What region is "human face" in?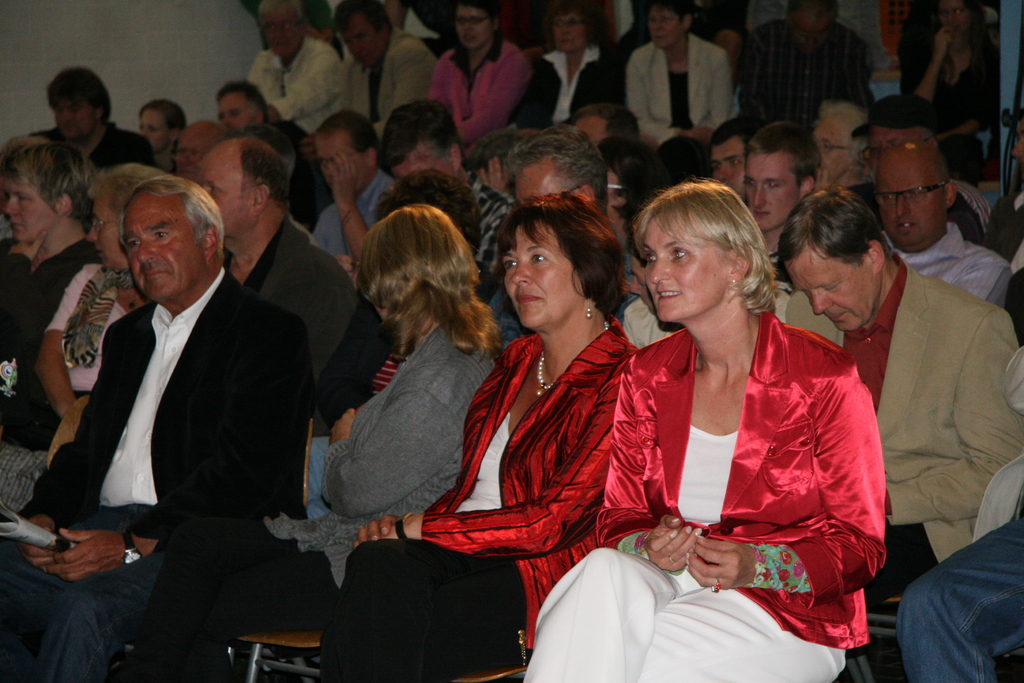
select_region(342, 7, 382, 65).
